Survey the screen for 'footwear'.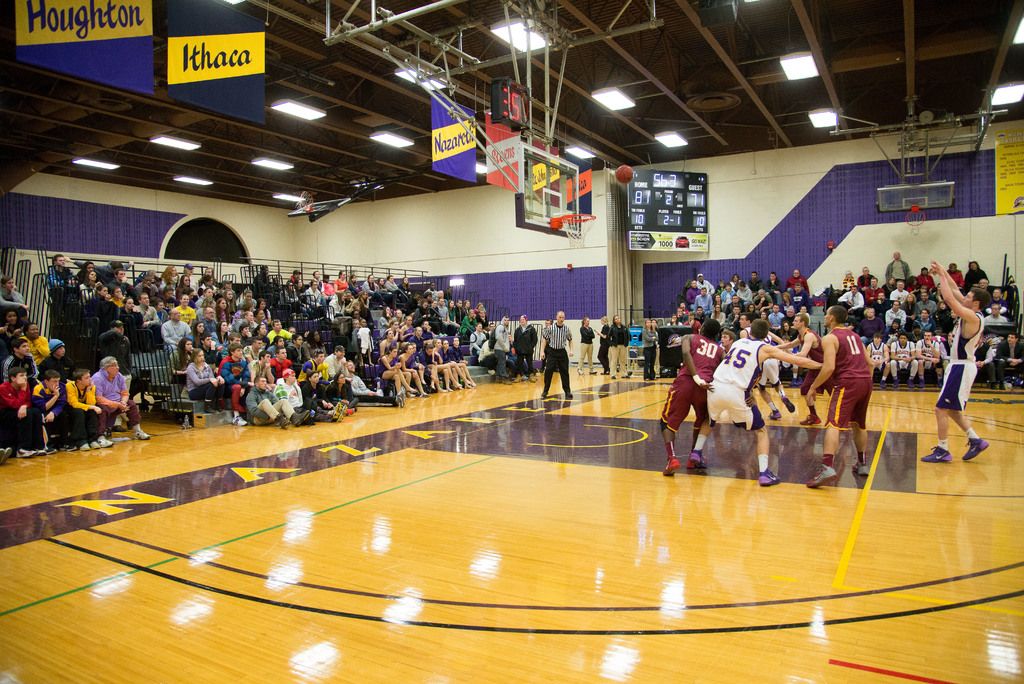
Survey found: detection(663, 459, 680, 477).
